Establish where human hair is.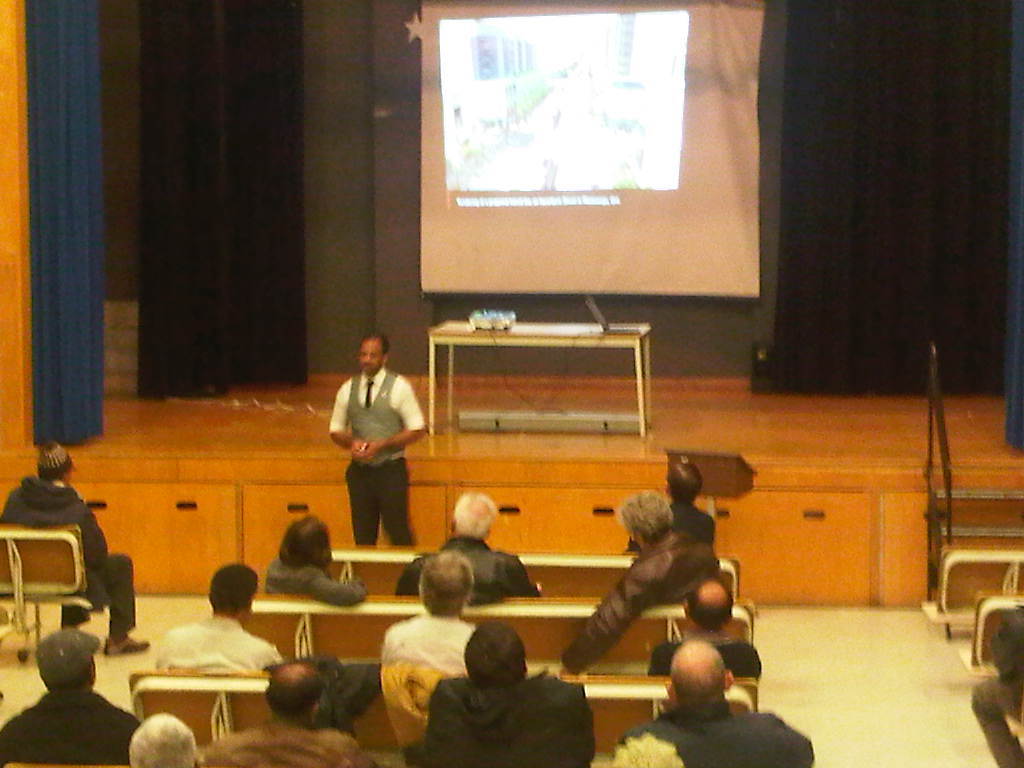
Established at detection(667, 462, 704, 504).
